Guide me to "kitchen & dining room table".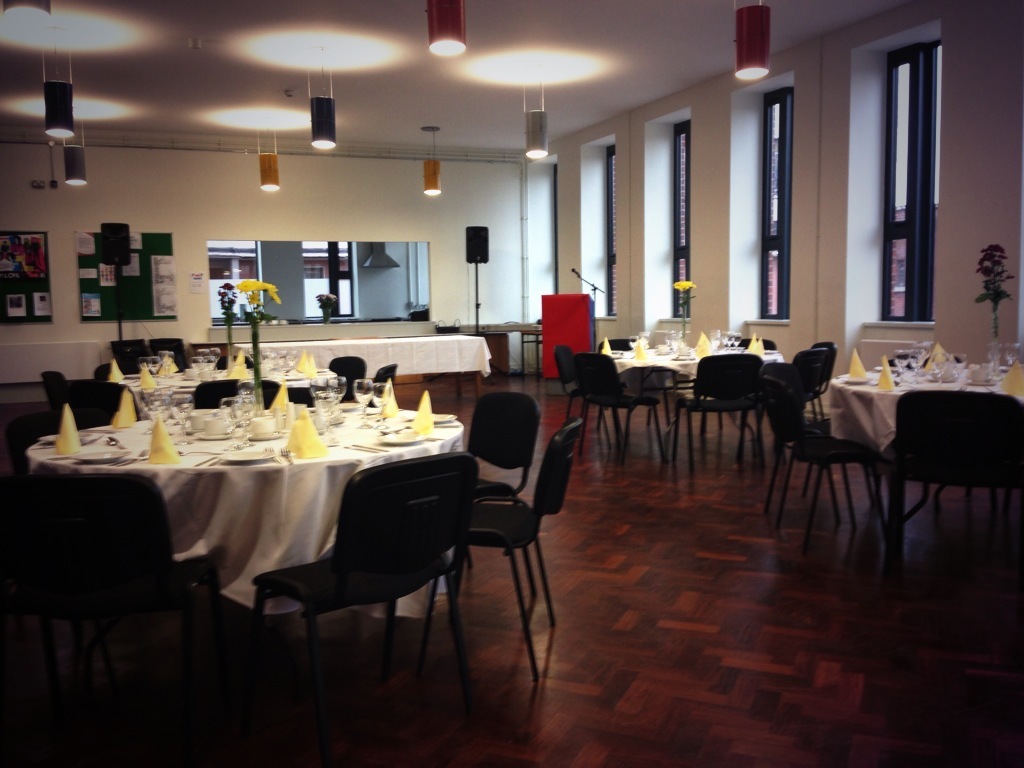
Guidance: {"x1": 29, "y1": 396, "x2": 466, "y2": 651}.
